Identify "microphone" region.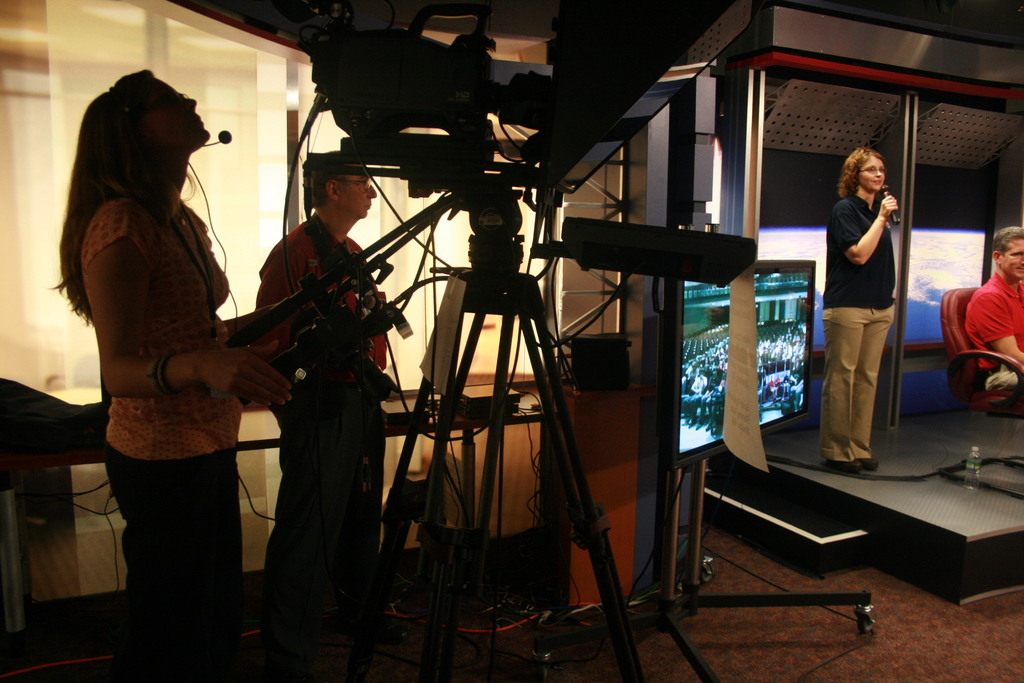
Region: l=877, t=184, r=897, b=226.
